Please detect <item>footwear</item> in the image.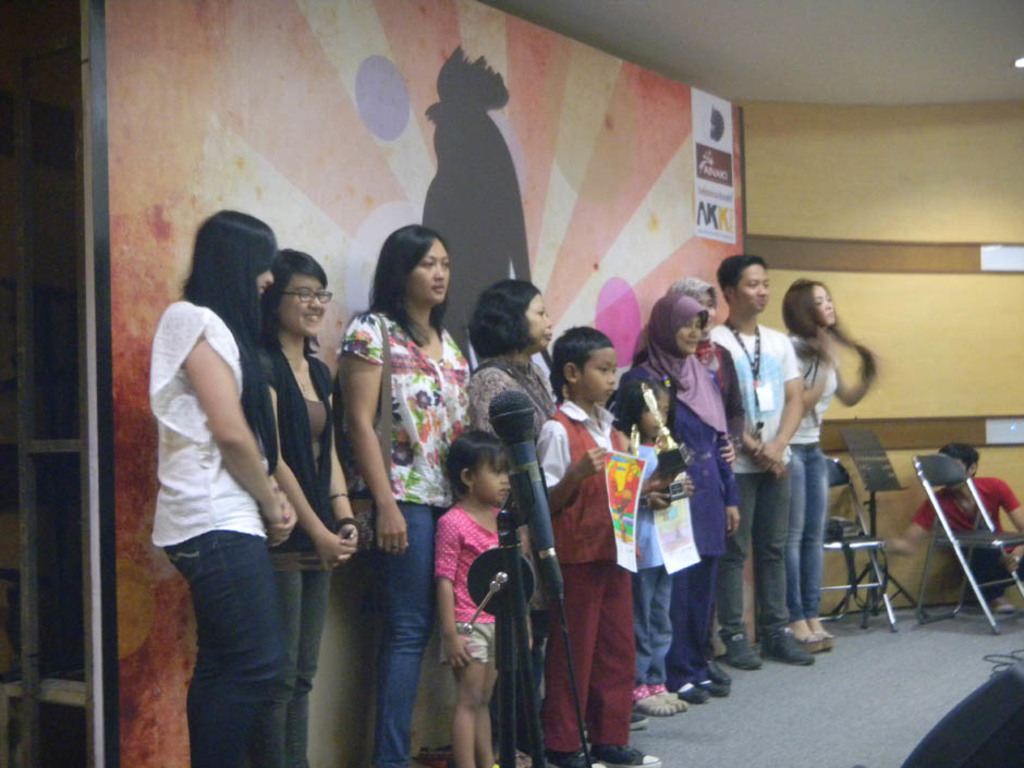
[x1=793, y1=622, x2=834, y2=654].
